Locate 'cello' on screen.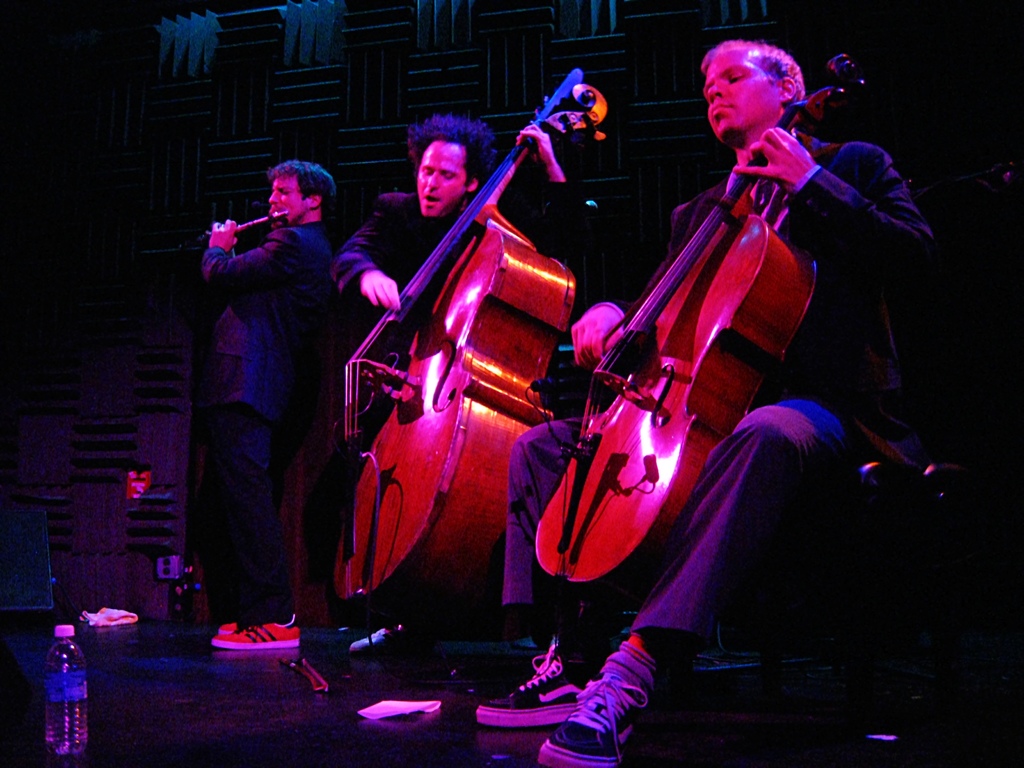
On screen at 538 54 865 586.
